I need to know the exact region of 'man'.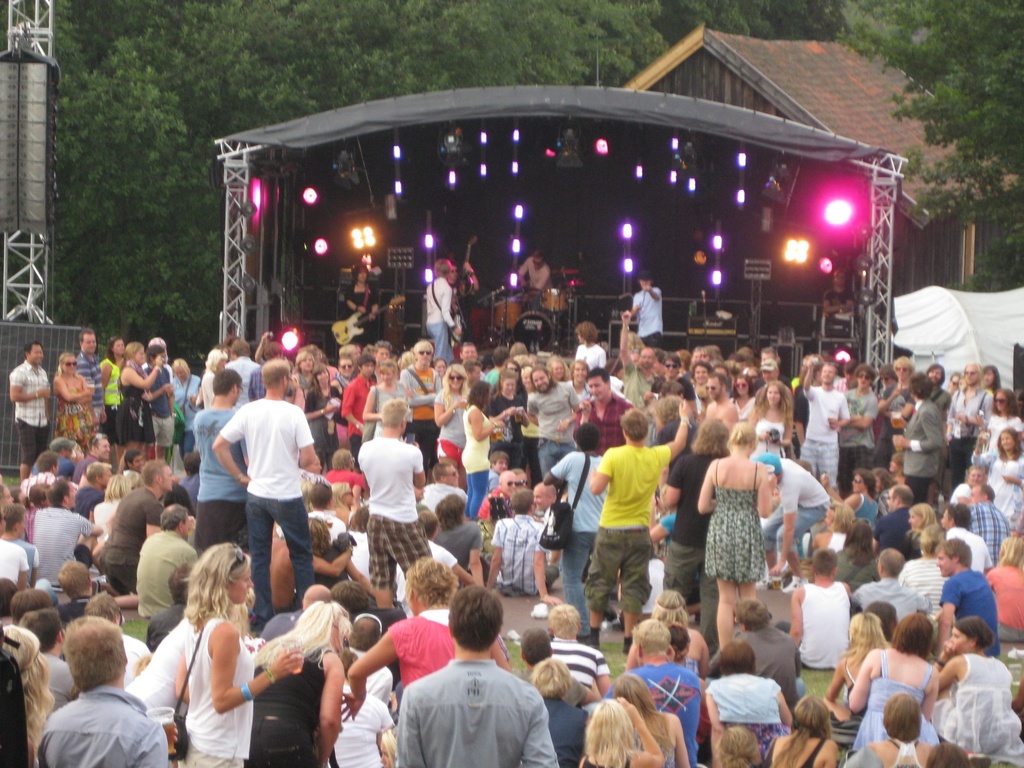
Region: <bbox>456, 343, 478, 371</bbox>.
